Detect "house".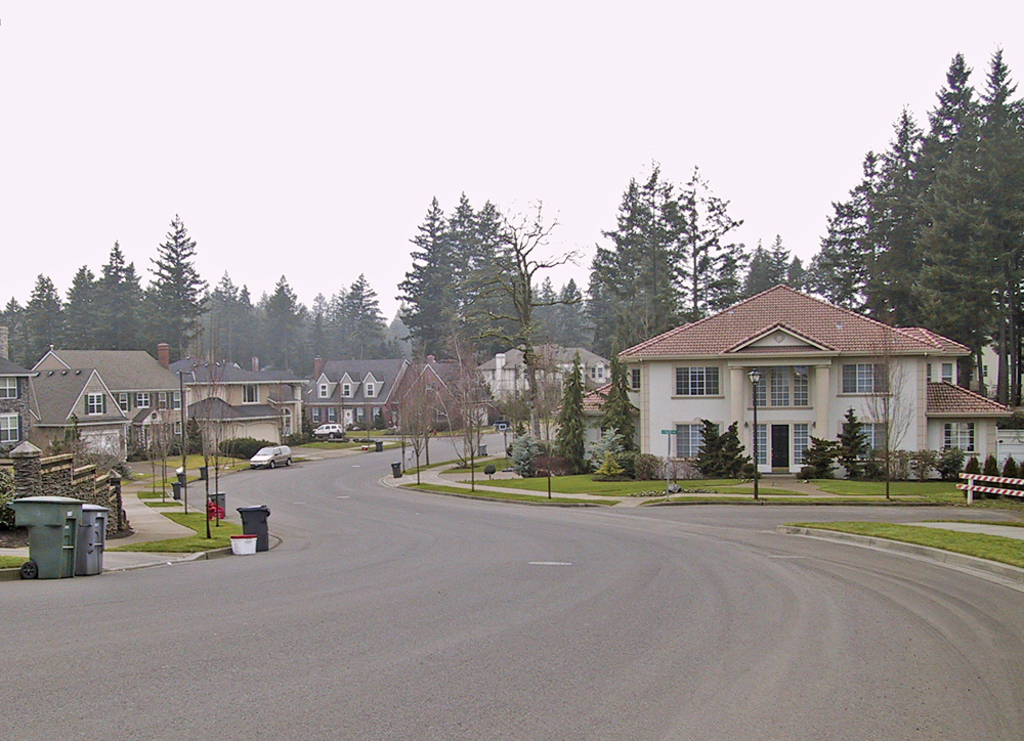
Detected at [389, 348, 494, 437].
